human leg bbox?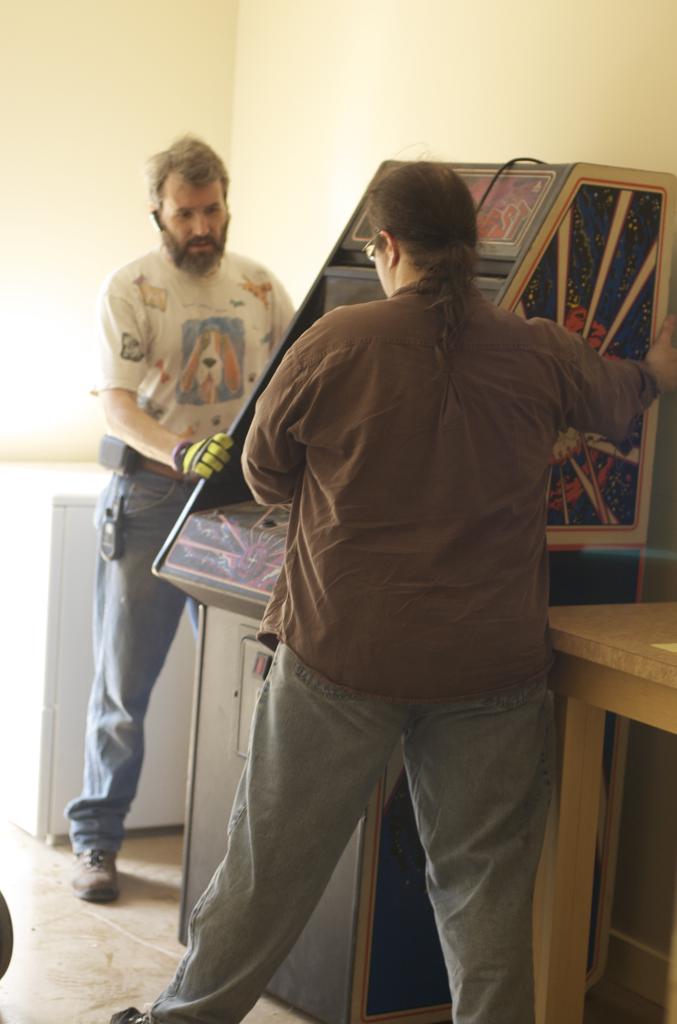
bbox=[395, 664, 562, 1023]
